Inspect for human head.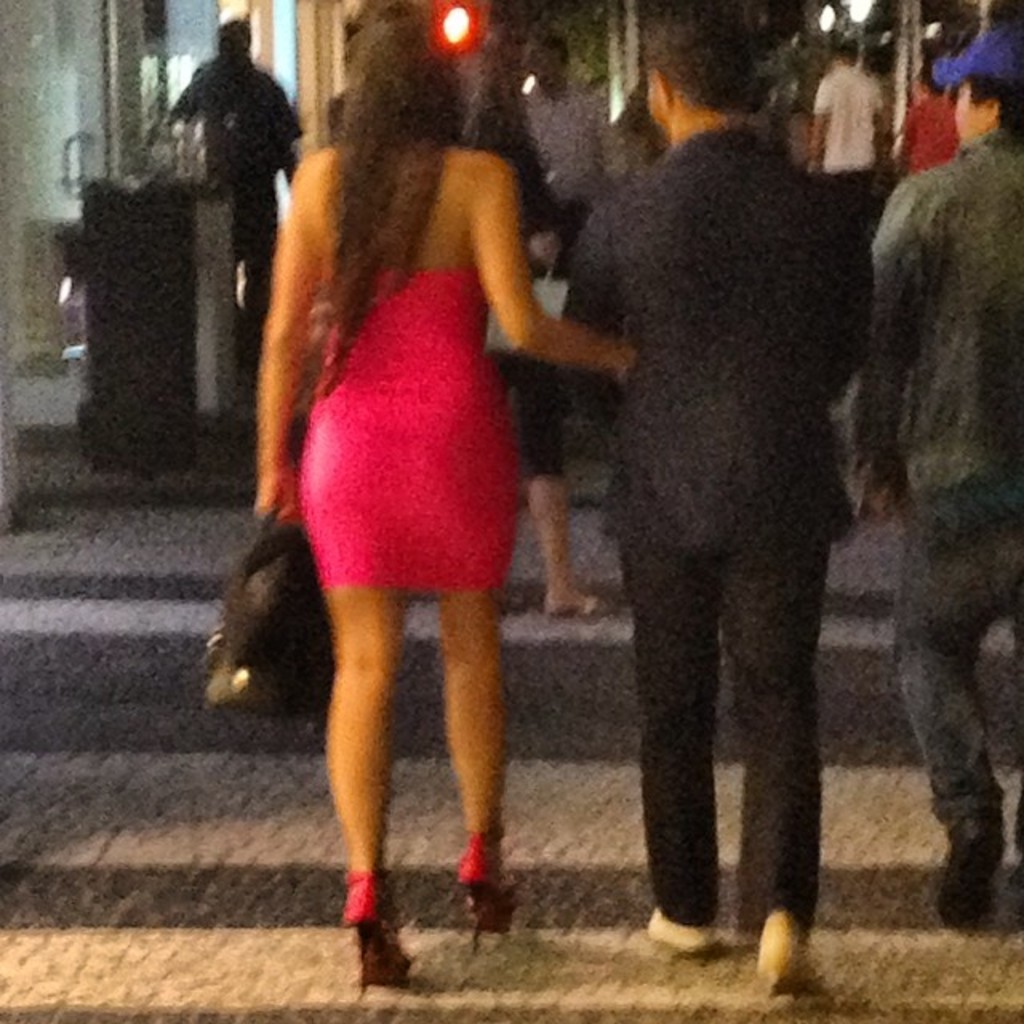
Inspection: 347:5:458:147.
